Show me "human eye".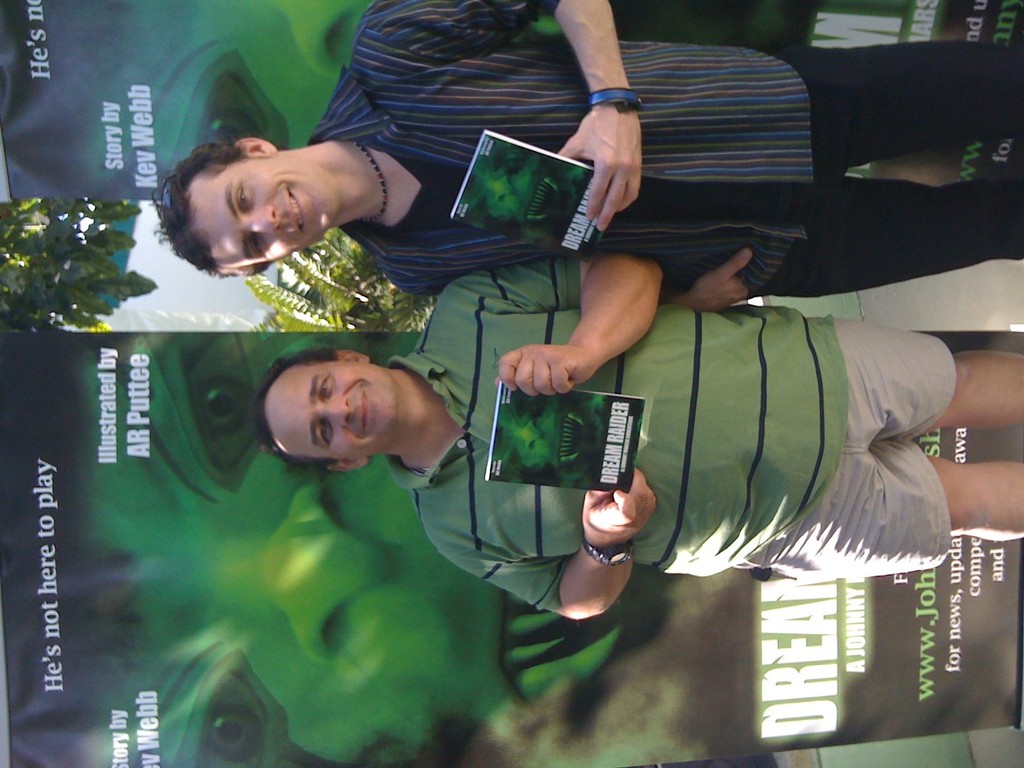
"human eye" is here: <region>236, 184, 253, 213</region>.
